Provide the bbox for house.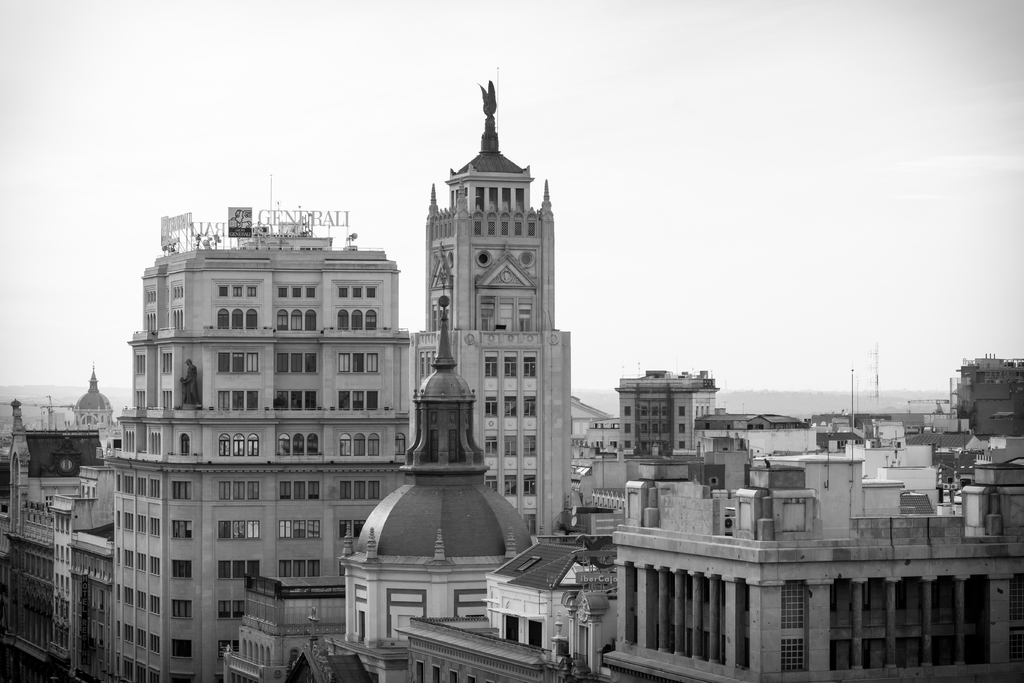
BBox(689, 415, 824, 457).
